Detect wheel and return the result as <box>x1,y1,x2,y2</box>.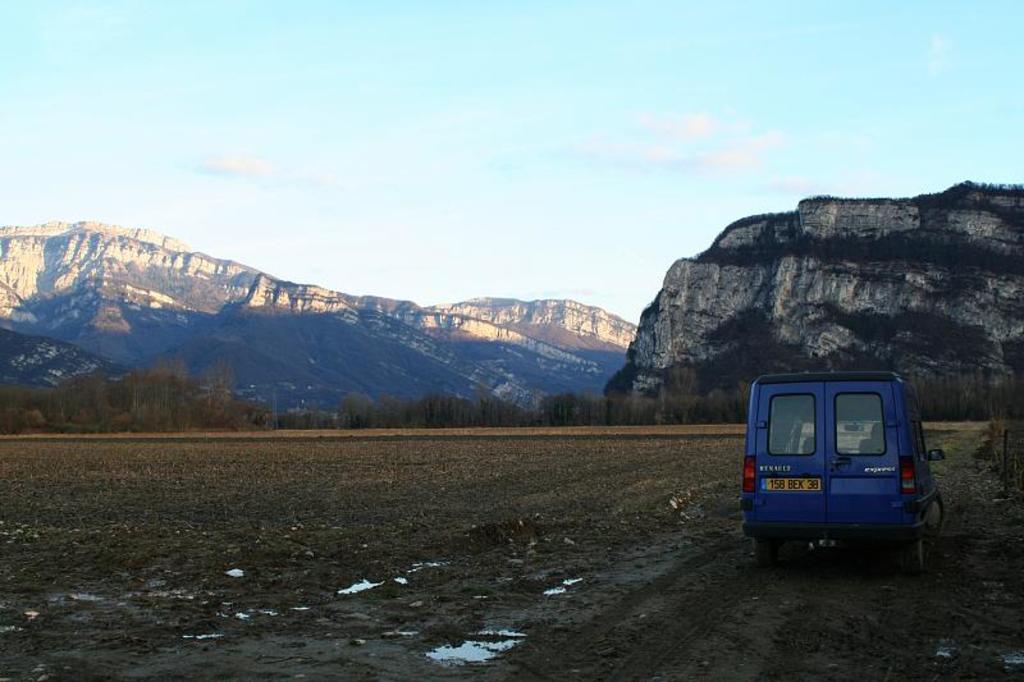
<box>918,488,943,544</box>.
